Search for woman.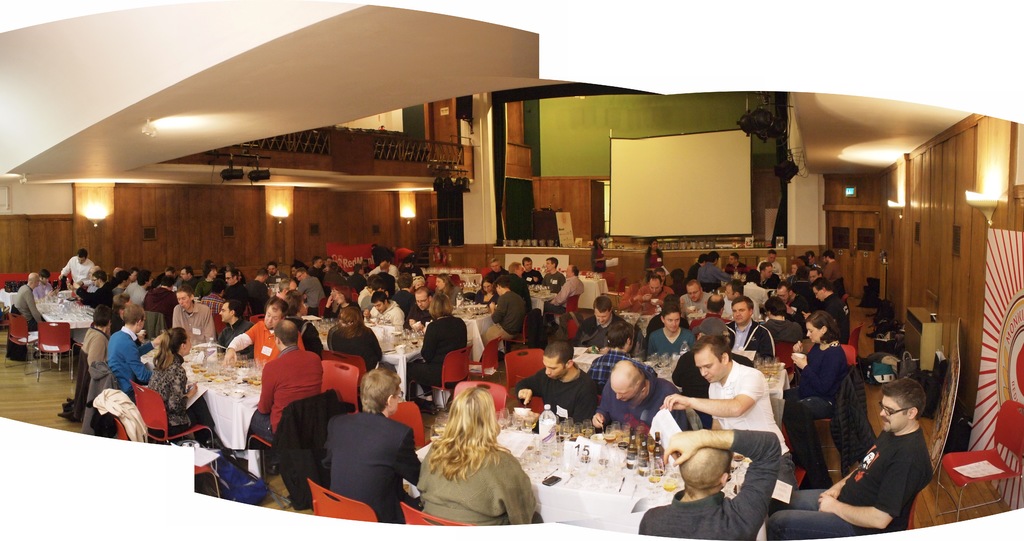
Found at bbox=[324, 285, 360, 318].
